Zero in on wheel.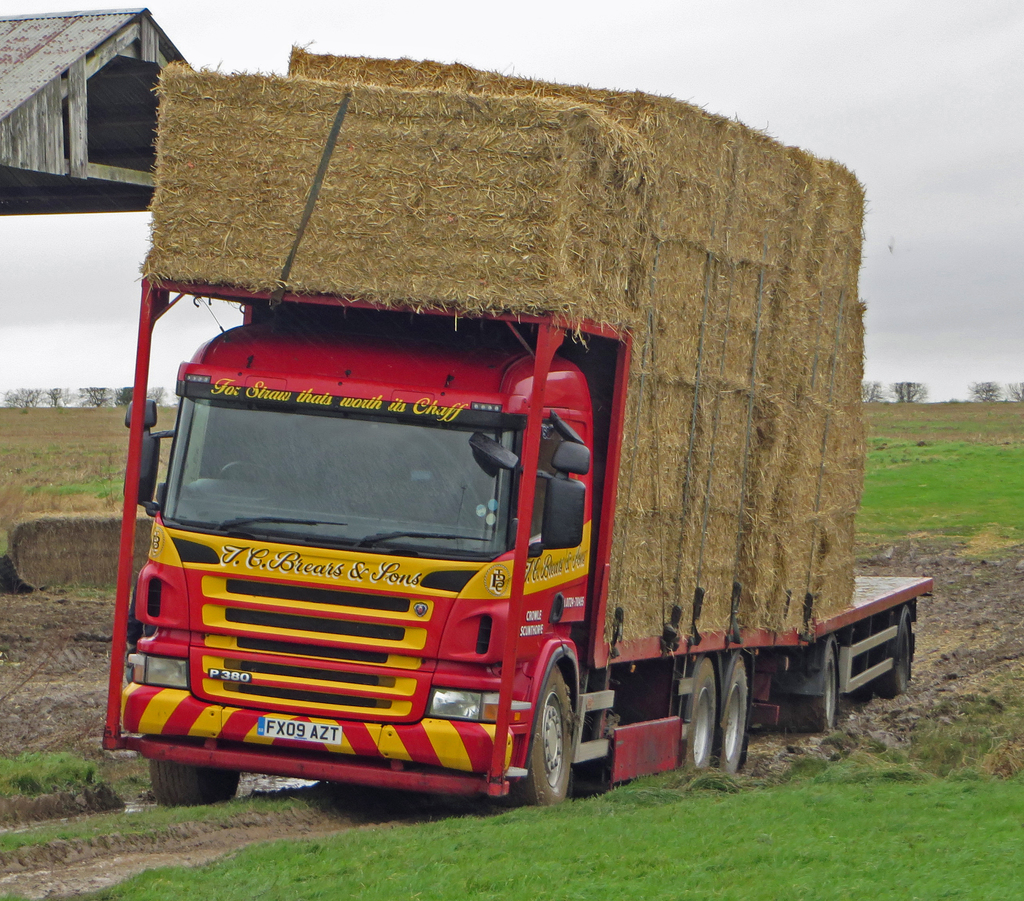
Zeroed in: [872,609,916,697].
